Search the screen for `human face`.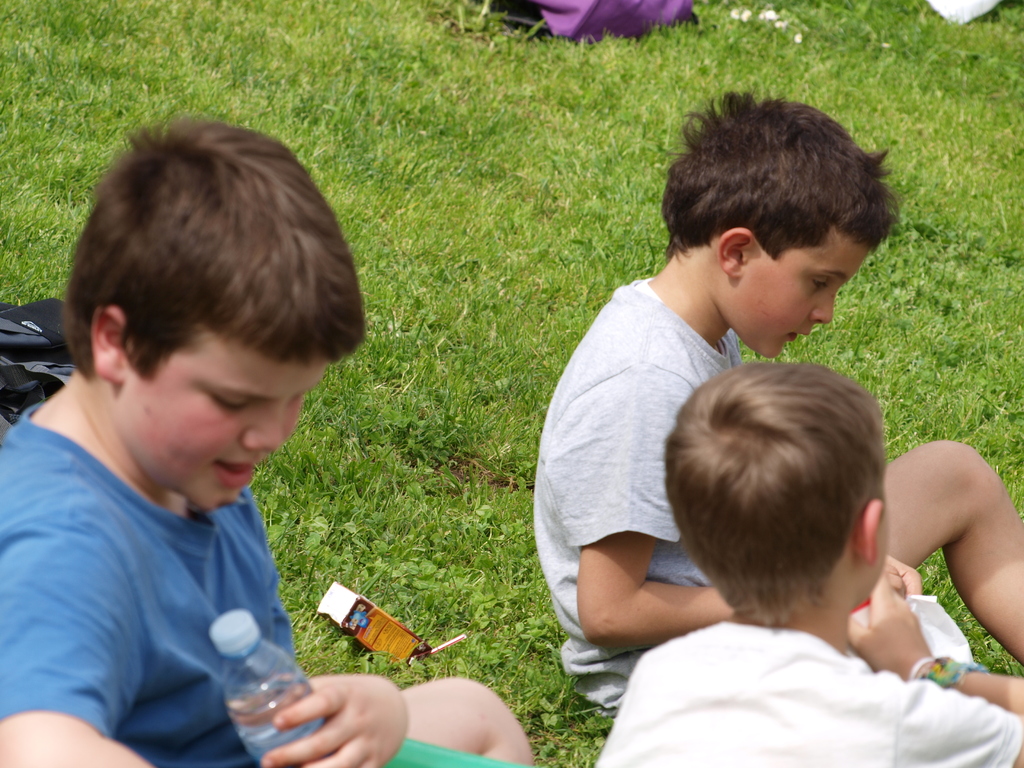
Found at x1=118, y1=330, x2=336, y2=509.
